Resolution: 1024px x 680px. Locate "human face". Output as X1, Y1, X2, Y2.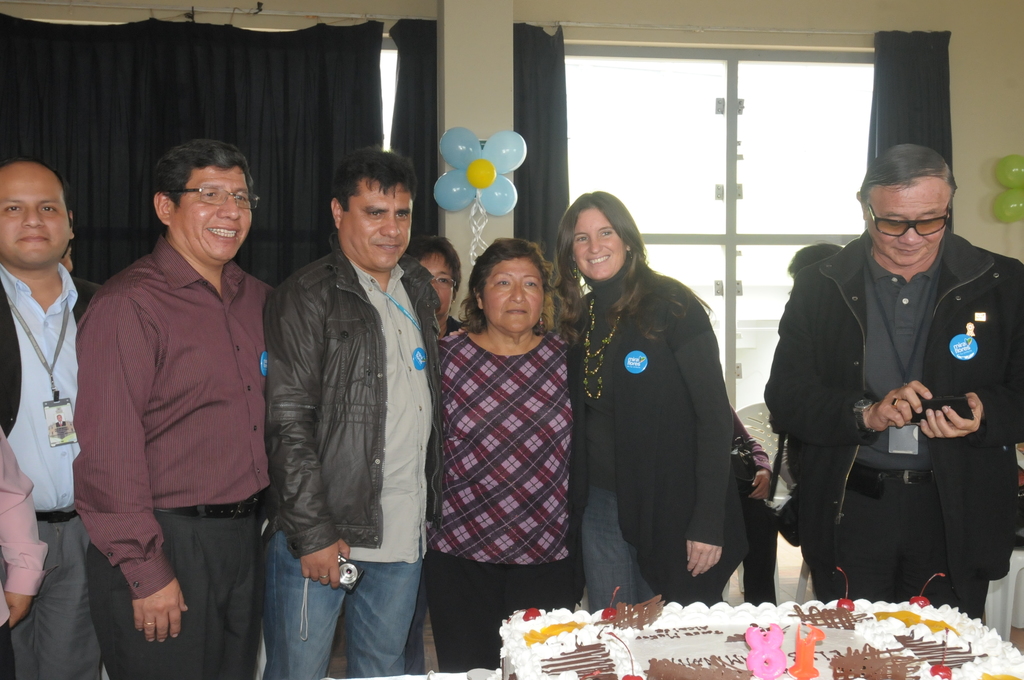
565, 195, 645, 279.
